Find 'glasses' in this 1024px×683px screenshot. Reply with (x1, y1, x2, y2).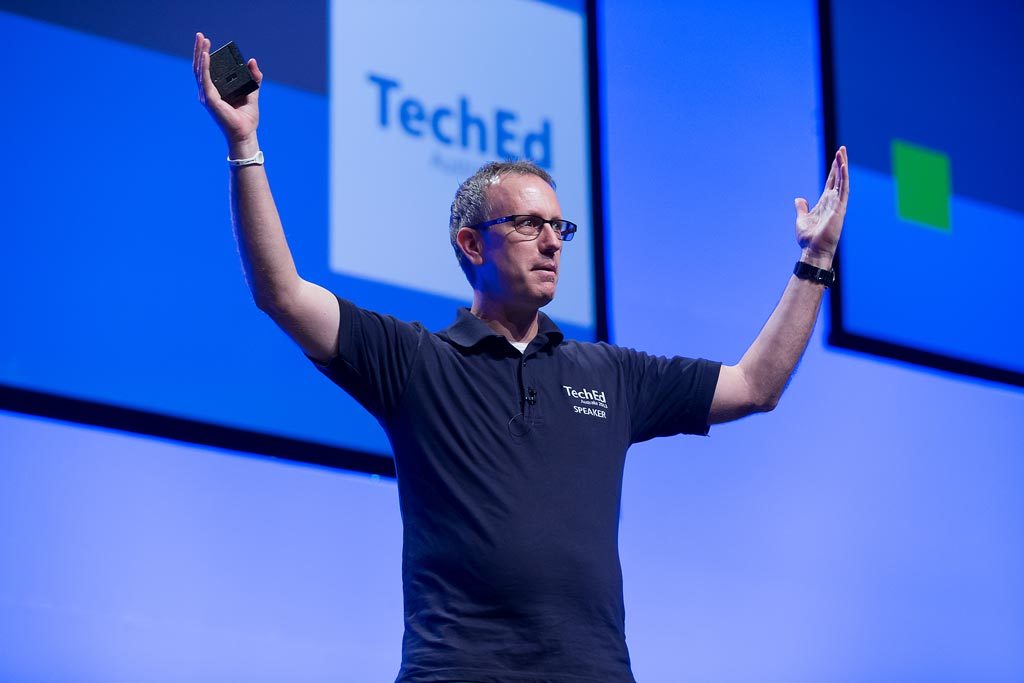
(458, 211, 577, 258).
